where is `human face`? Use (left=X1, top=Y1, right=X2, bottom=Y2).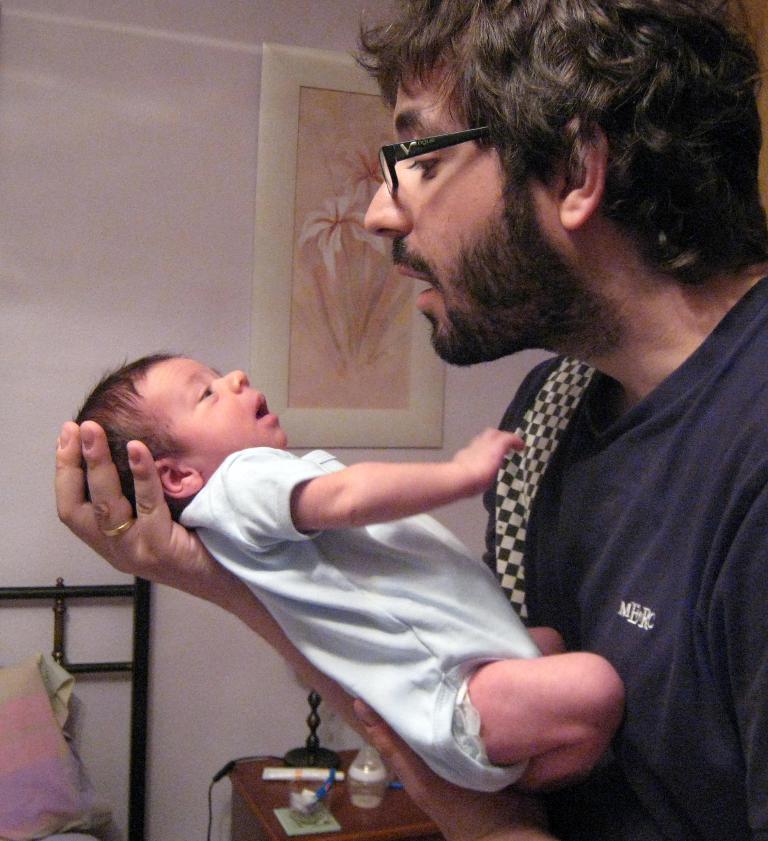
(left=363, top=78, right=556, bottom=368).
